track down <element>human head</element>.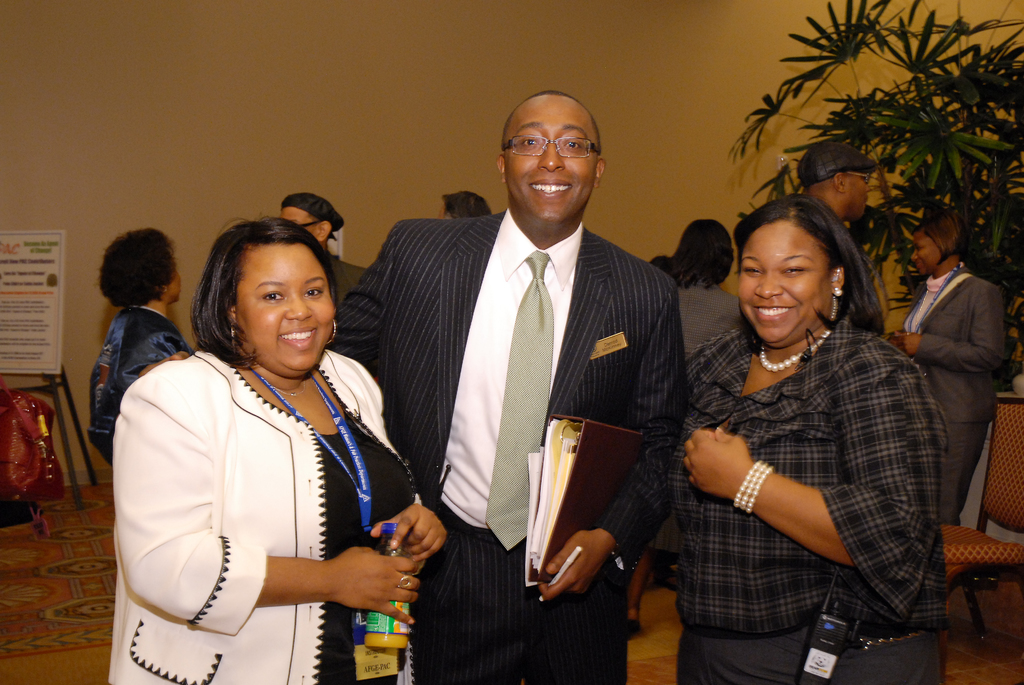
Tracked to (left=906, top=216, right=972, bottom=281).
